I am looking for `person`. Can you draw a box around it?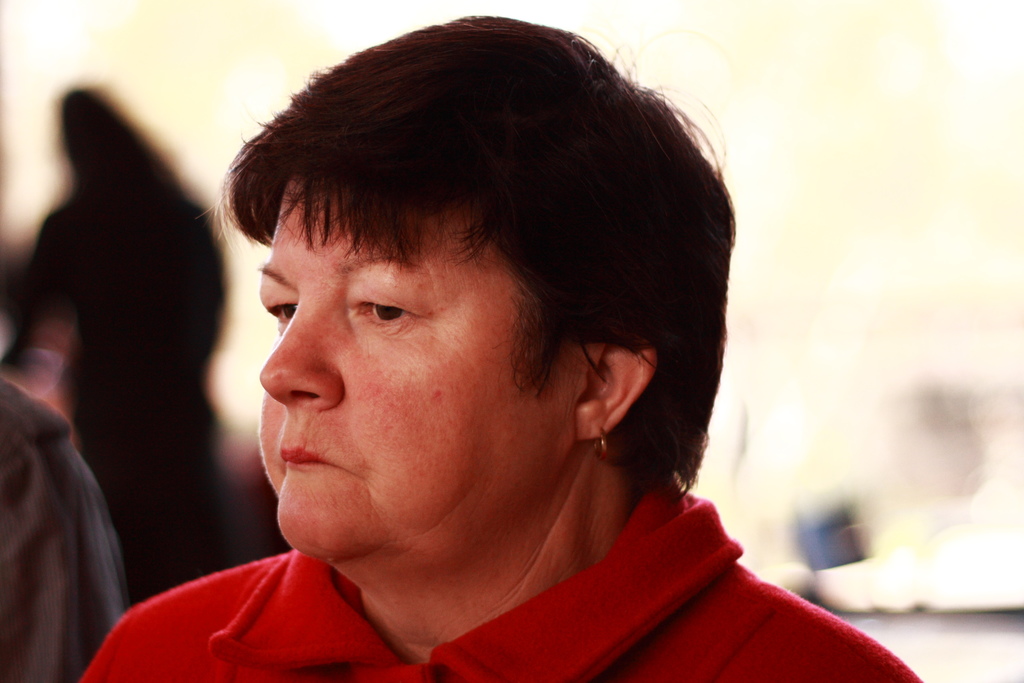
Sure, the bounding box is 116/41/877/676.
